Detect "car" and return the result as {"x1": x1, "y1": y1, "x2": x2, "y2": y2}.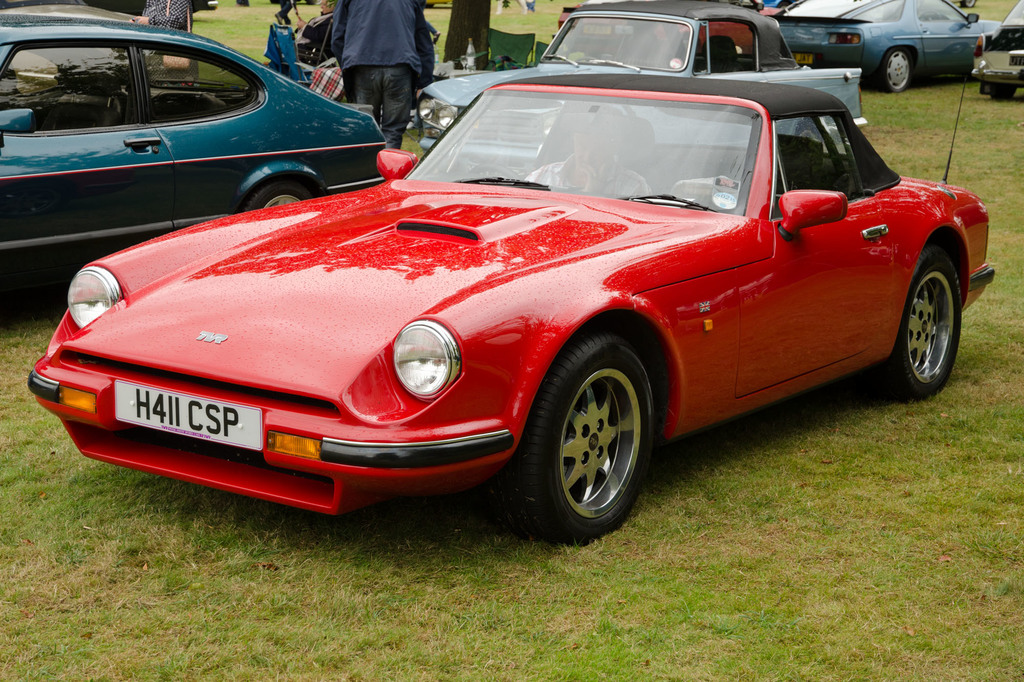
{"x1": 970, "y1": 1, "x2": 1023, "y2": 102}.
